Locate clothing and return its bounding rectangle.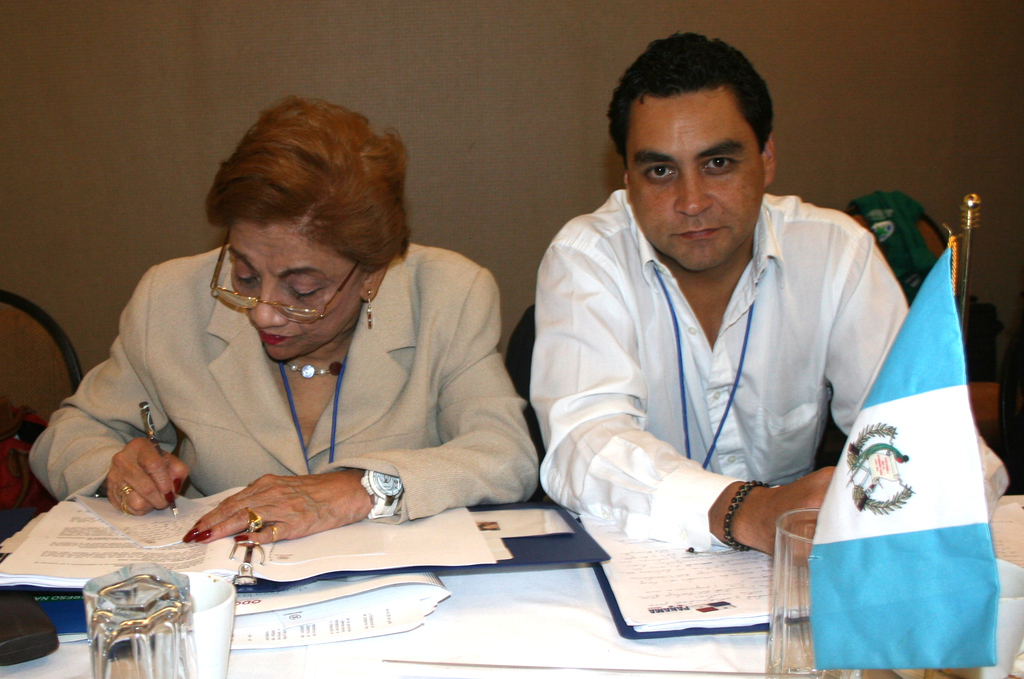
[x1=531, y1=160, x2=945, y2=580].
